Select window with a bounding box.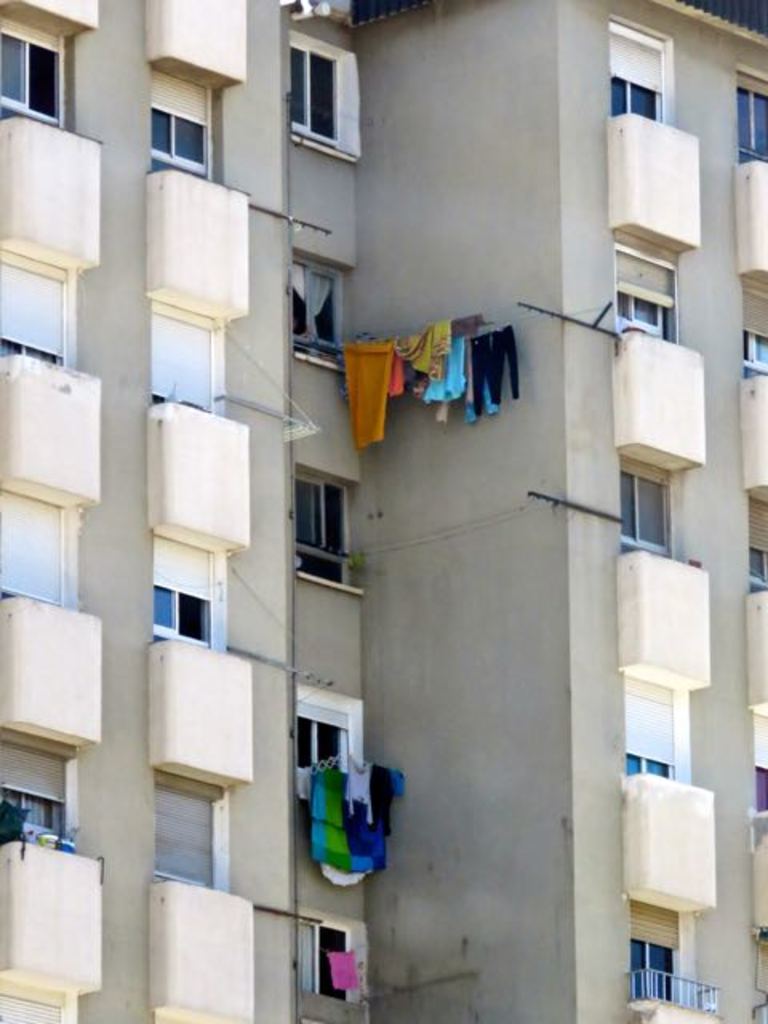
(left=0, top=494, right=67, bottom=605).
